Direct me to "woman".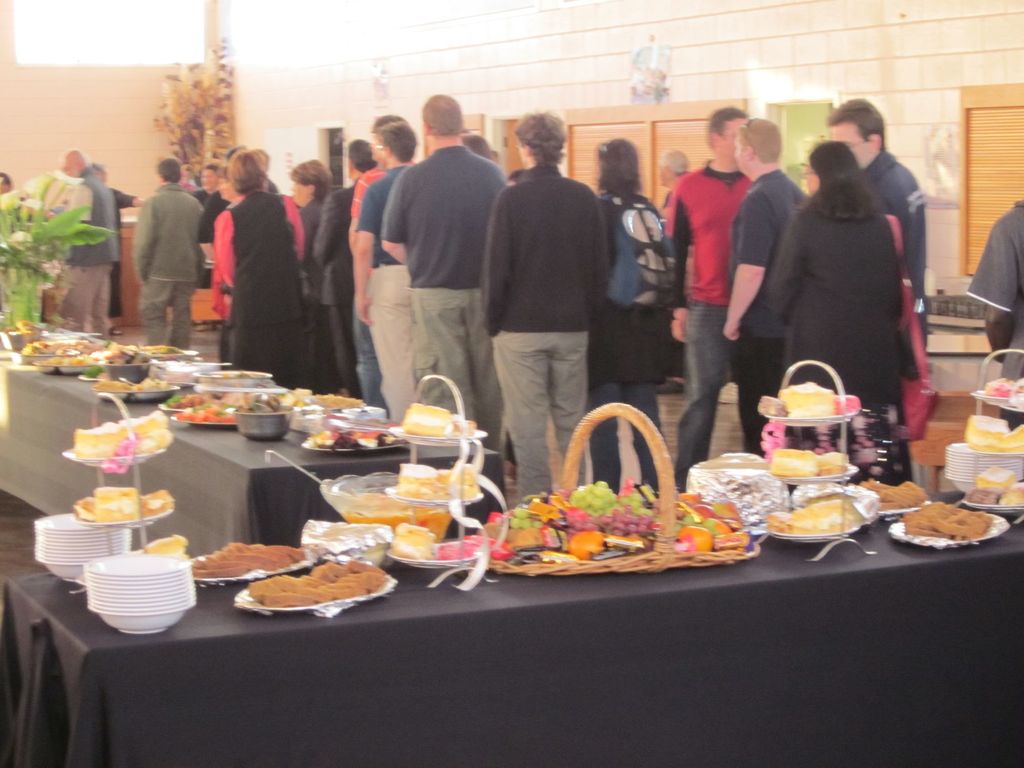
Direction: locate(756, 136, 925, 484).
